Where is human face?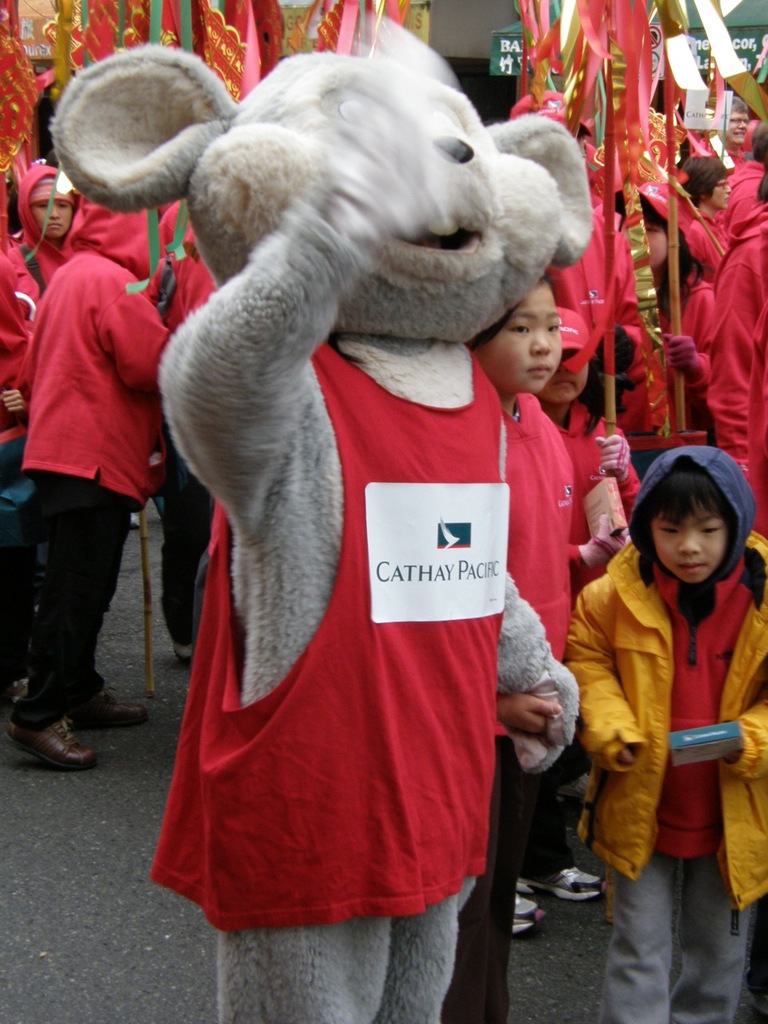
<box>703,174,734,209</box>.
